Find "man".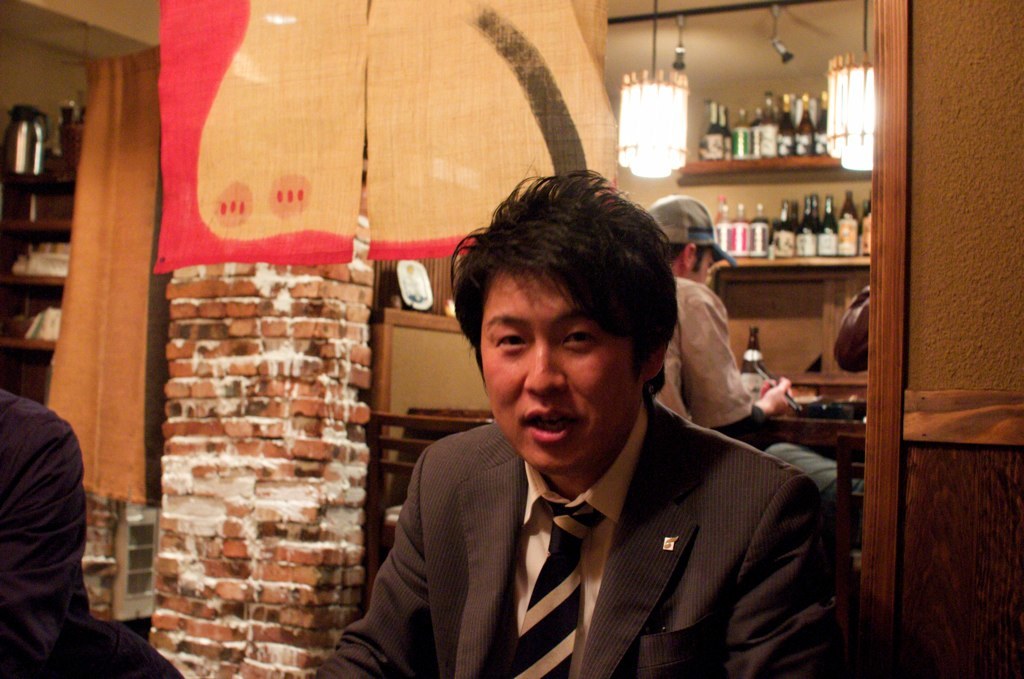
{"x1": 353, "y1": 245, "x2": 851, "y2": 650}.
